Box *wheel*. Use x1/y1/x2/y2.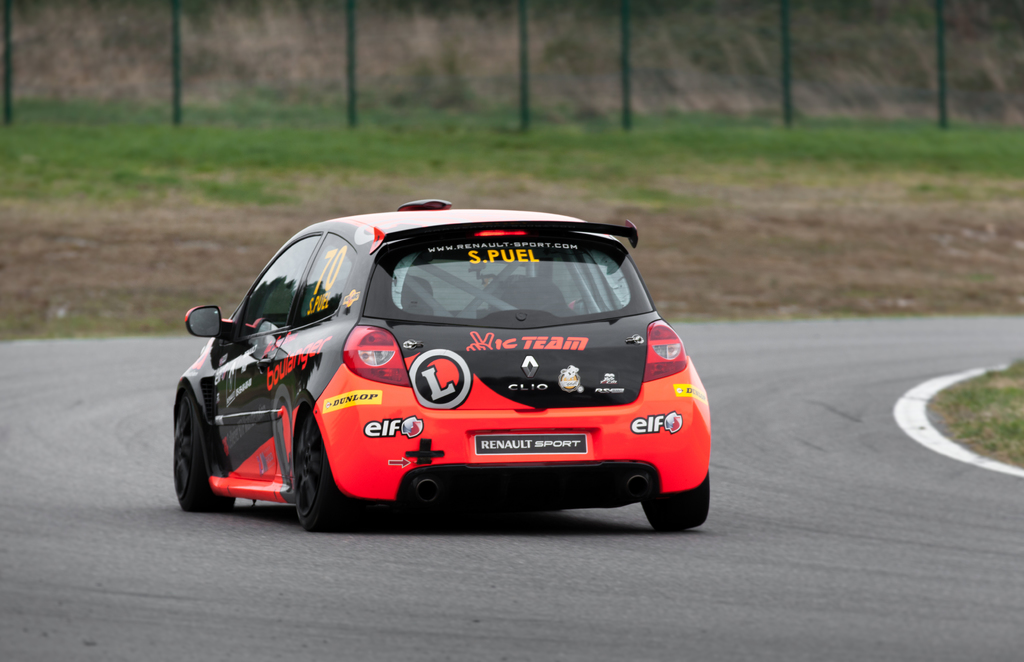
173/395/234/512.
